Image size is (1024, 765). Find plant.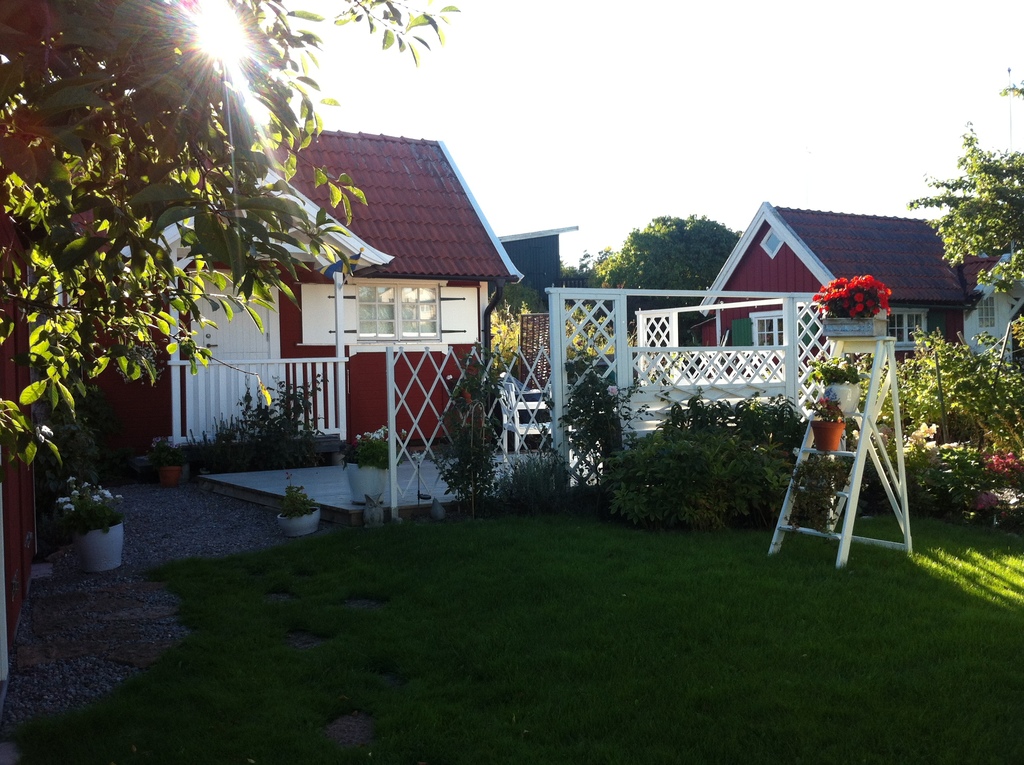
51 468 142 538.
